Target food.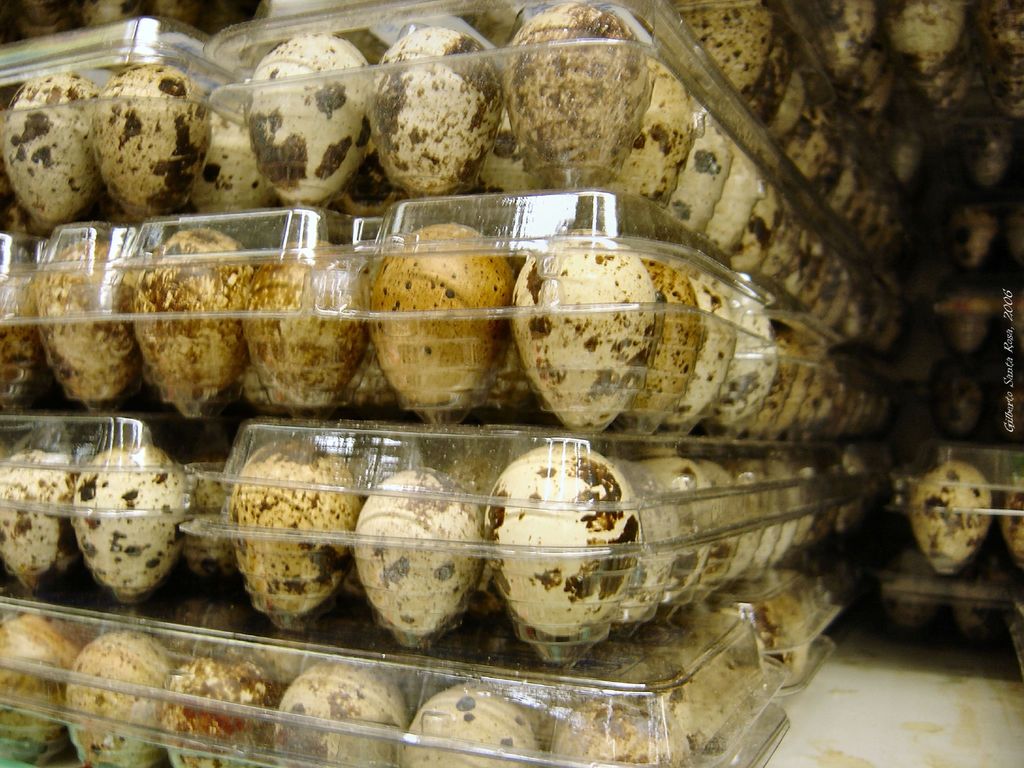
Target region: left=518, top=691, right=556, bottom=746.
